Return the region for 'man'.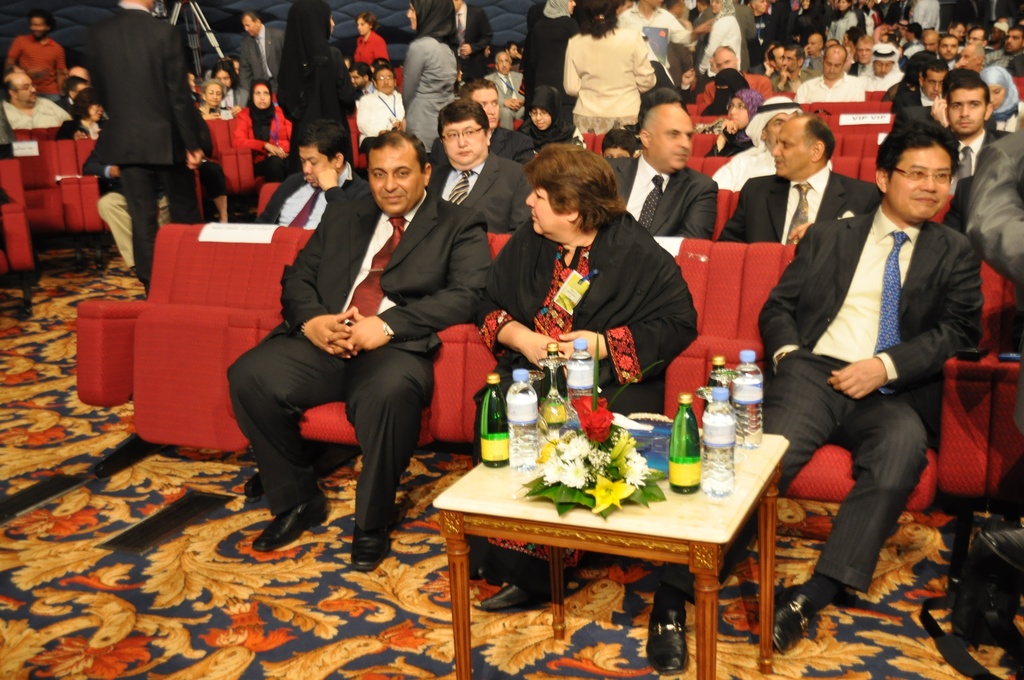
BBox(946, 18, 967, 41).
